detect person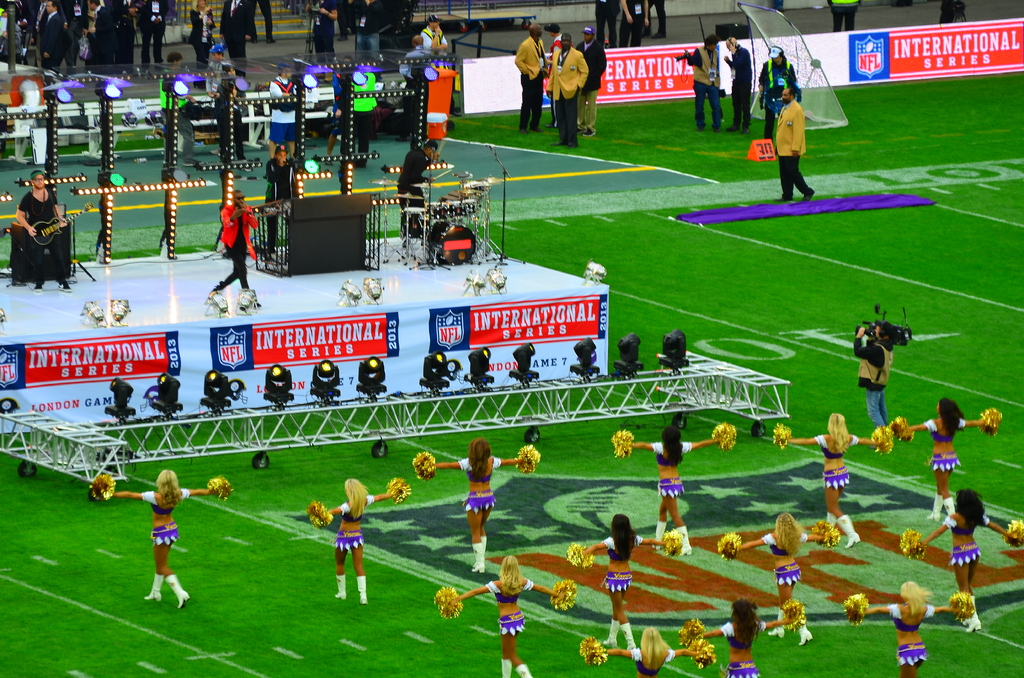
[401, 32, 431, 91]
